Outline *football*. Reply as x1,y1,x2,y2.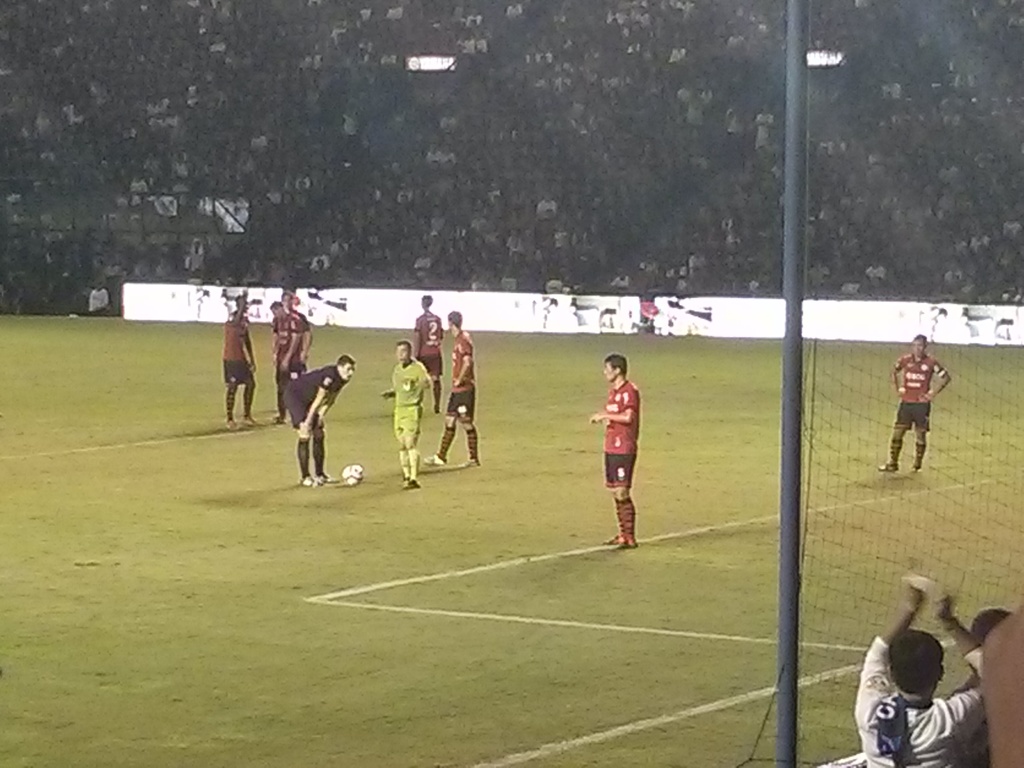
342,461,362,485.
